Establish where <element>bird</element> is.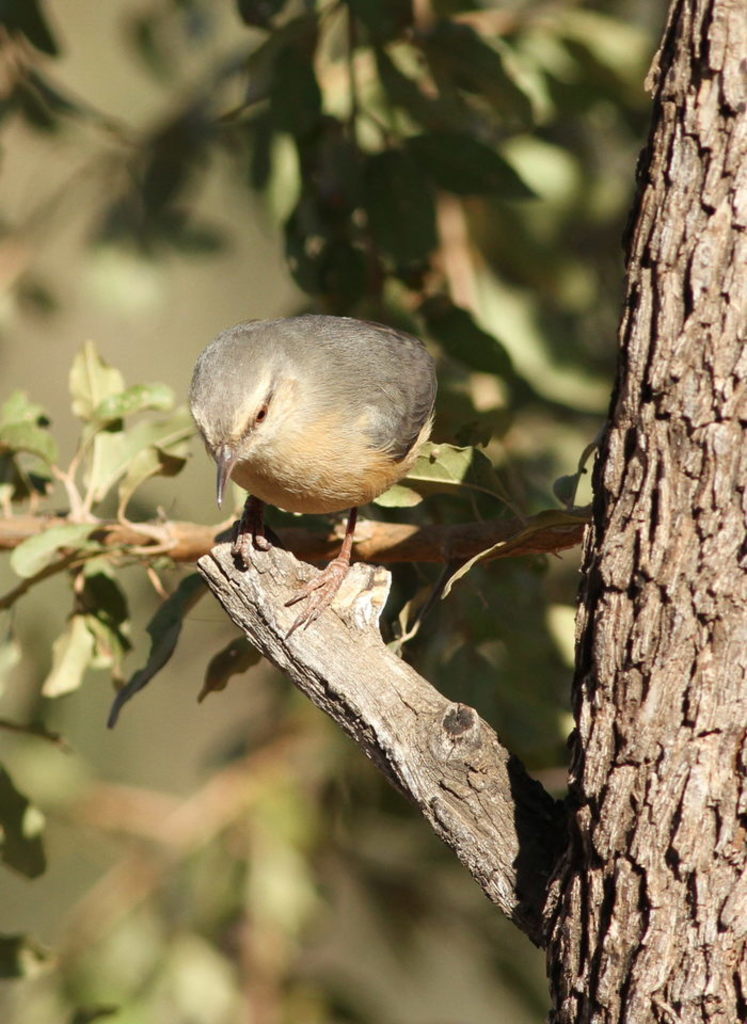
Established at bbox(191, 315, 436, 573).
